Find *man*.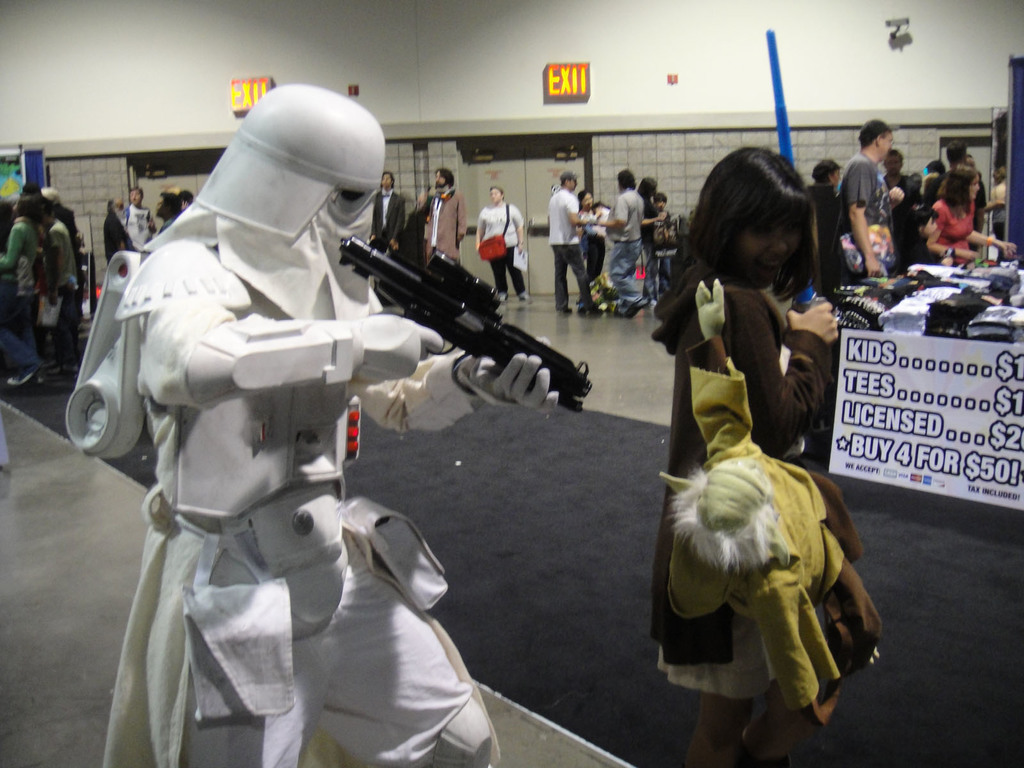
376:170:405:253.
